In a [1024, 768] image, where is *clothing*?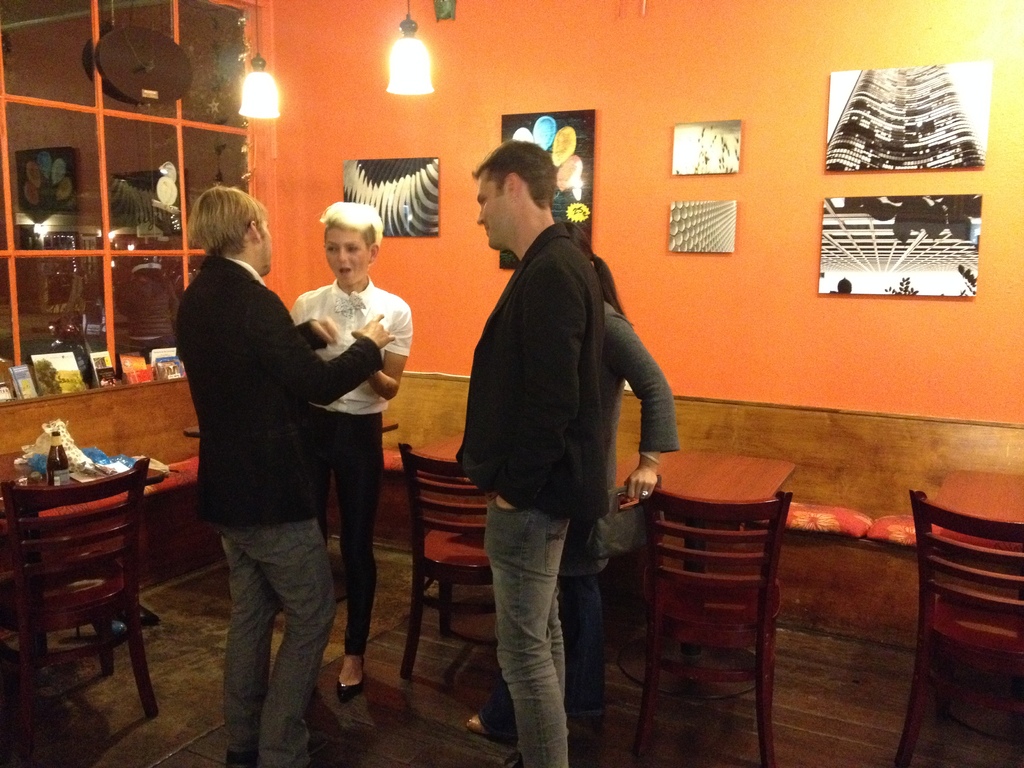
locate(279, 260, 413, 644).
